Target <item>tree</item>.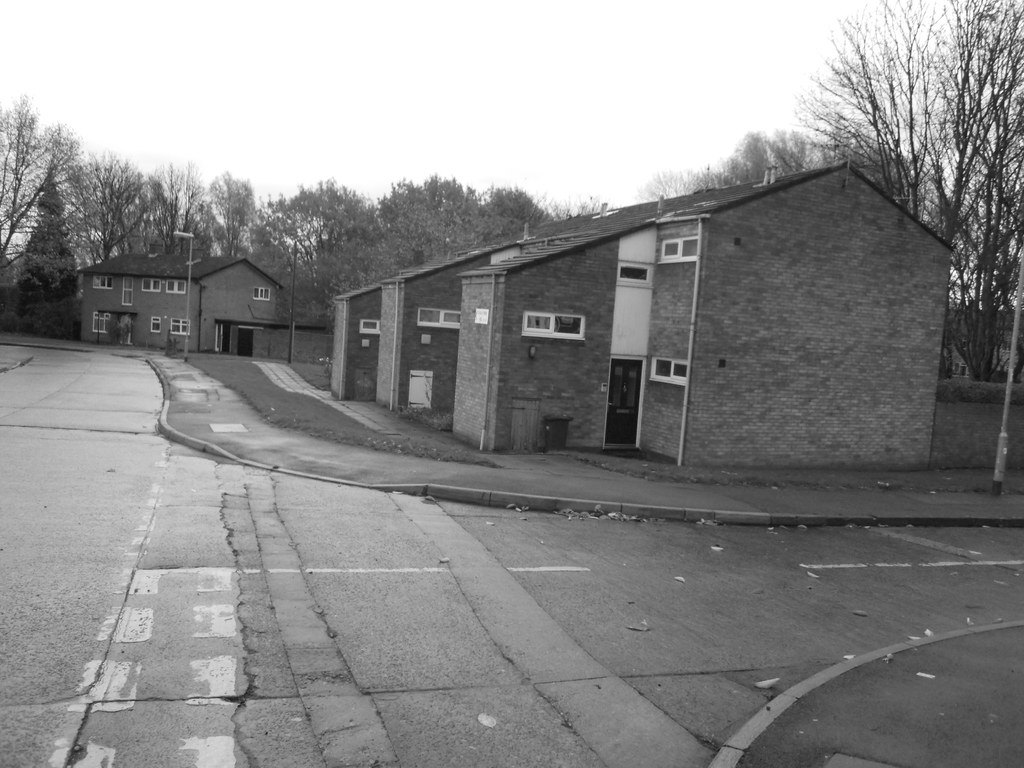
Target region: box(369, 167, 499, 273).
